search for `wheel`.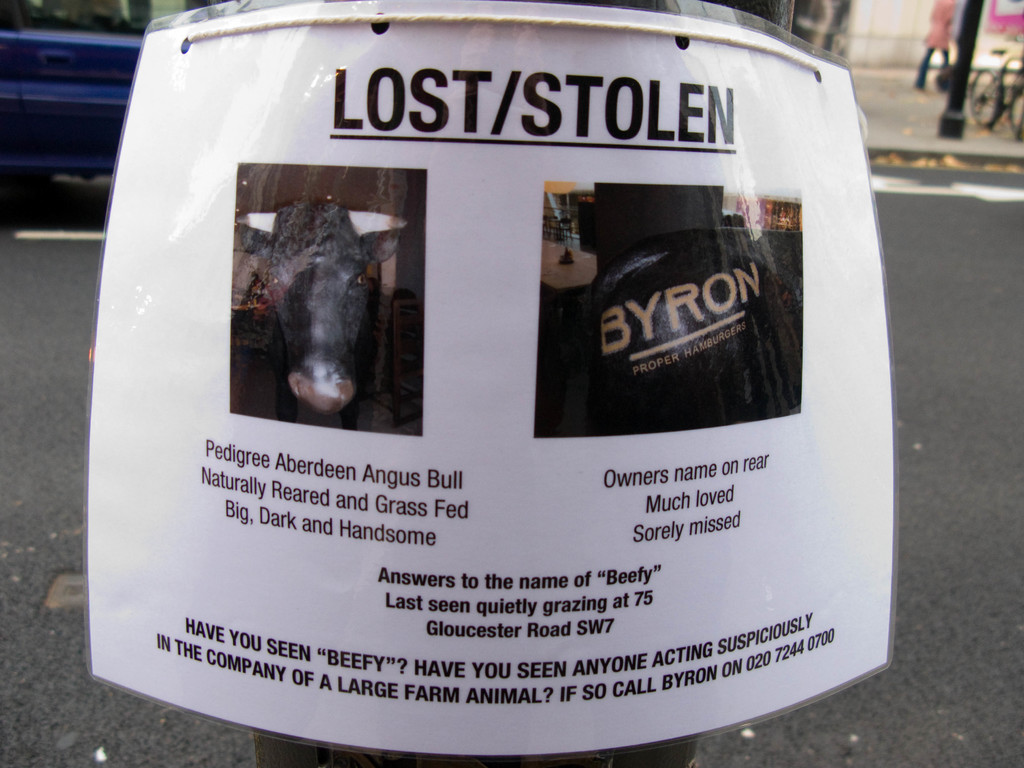
Found at [952,61,998,111].
